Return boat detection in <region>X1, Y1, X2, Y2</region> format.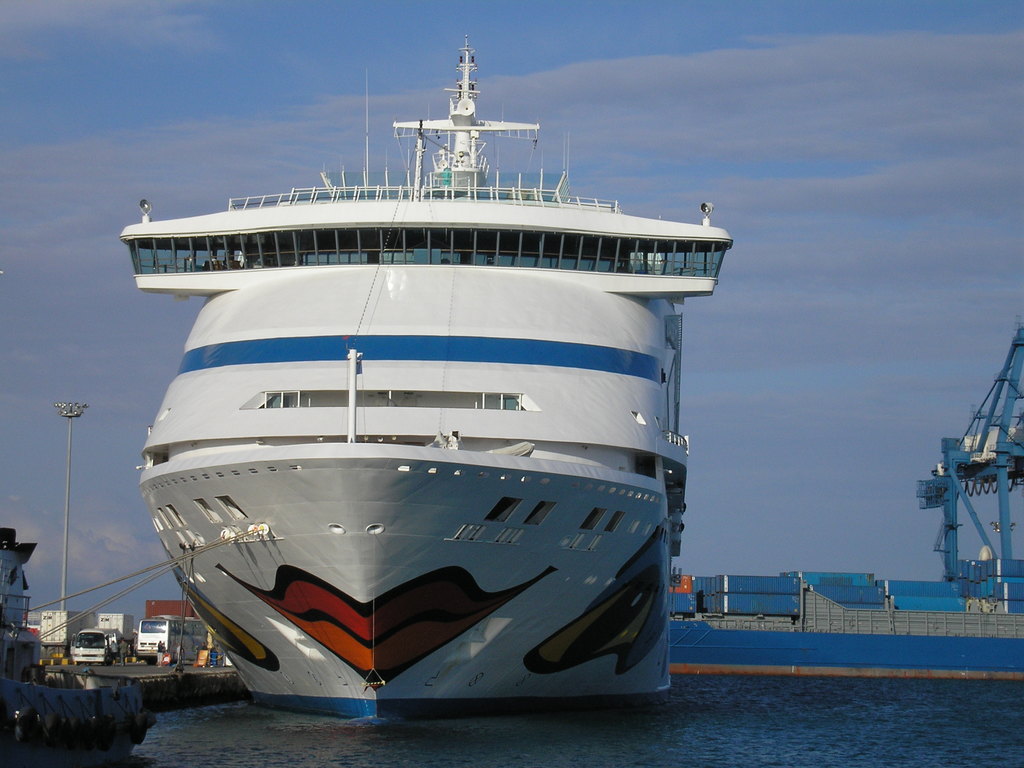
<region>114, 31, 734, 725</region>.
